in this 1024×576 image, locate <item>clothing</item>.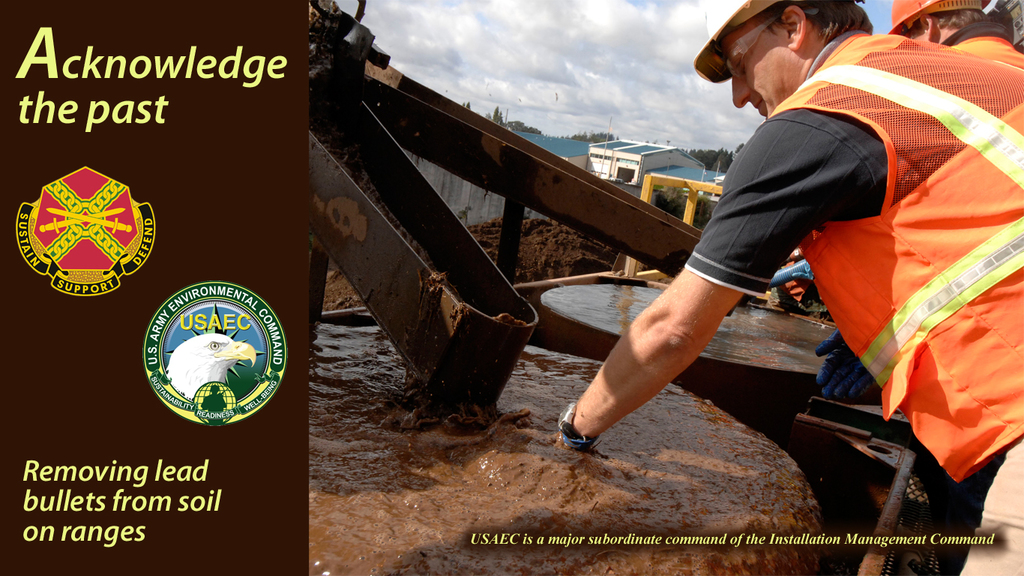
Bounding box: [x1=683, y1=44, x2=998, y2=463].
